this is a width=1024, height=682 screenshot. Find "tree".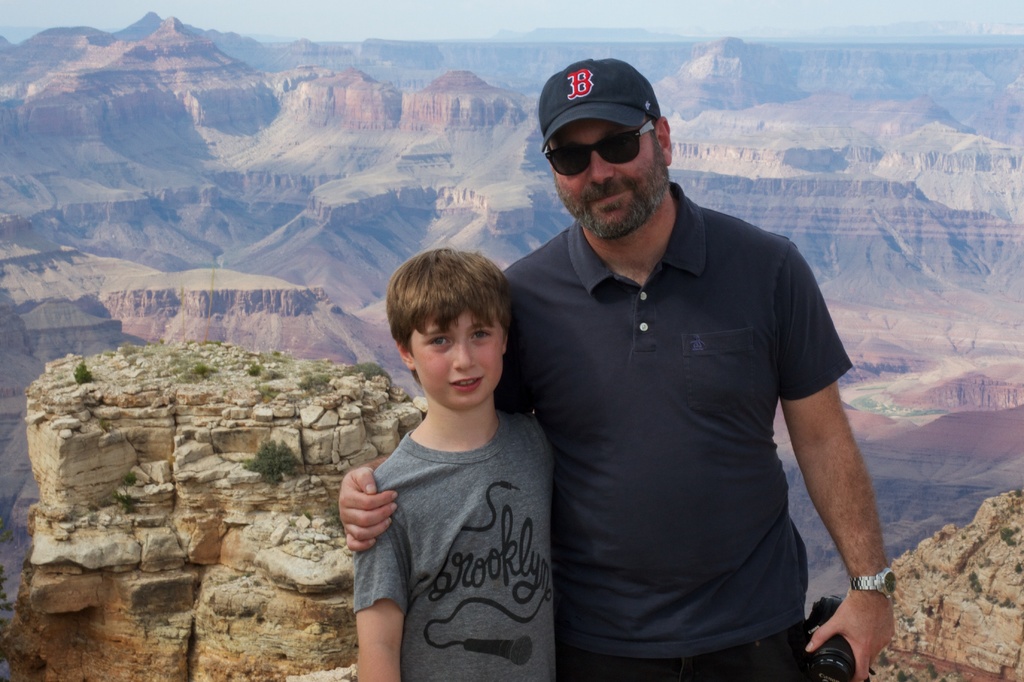
Bounding box: {"x1": 244, "y1": 437, "x2": 307, "y2": 487}.
